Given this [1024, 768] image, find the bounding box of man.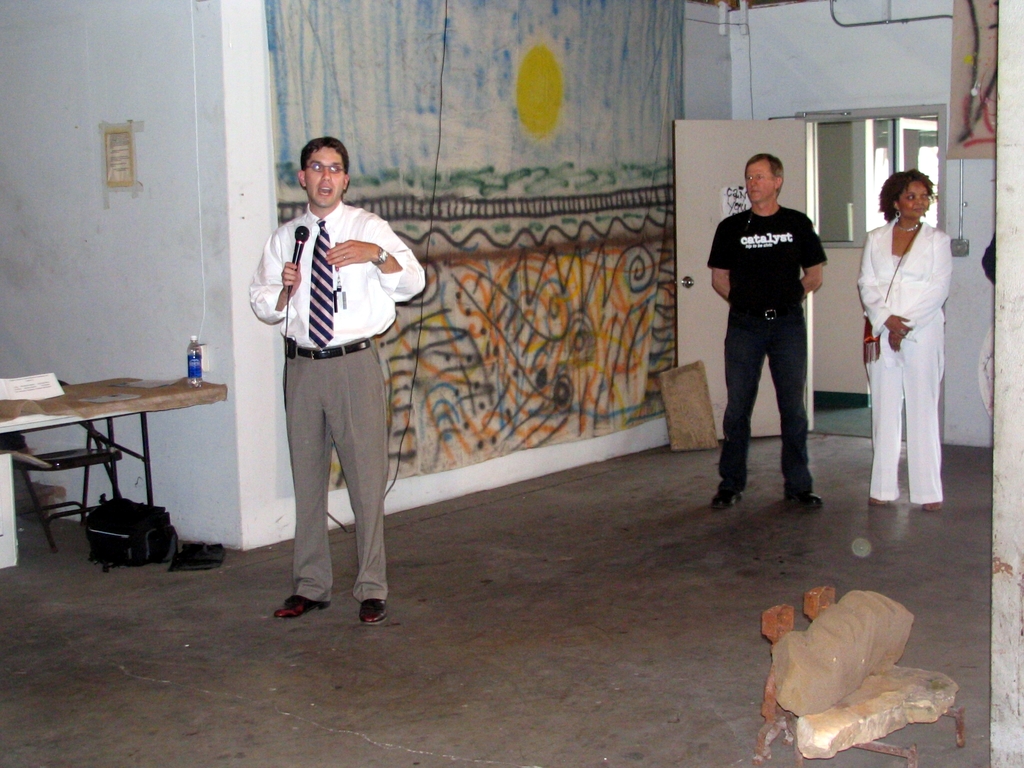
left=247, top=138, right=429, bottom=632.
